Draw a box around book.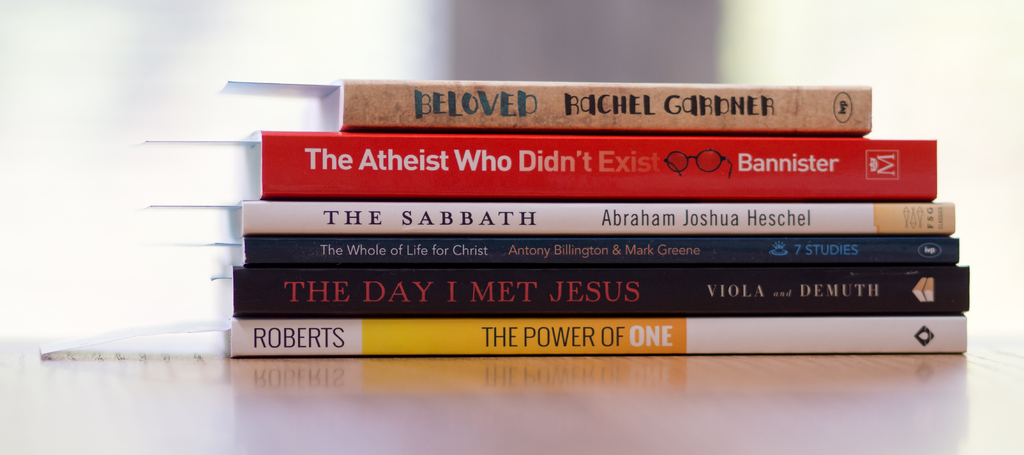
pyautogui.locateOnScreen(229, 269, 970, 312).
